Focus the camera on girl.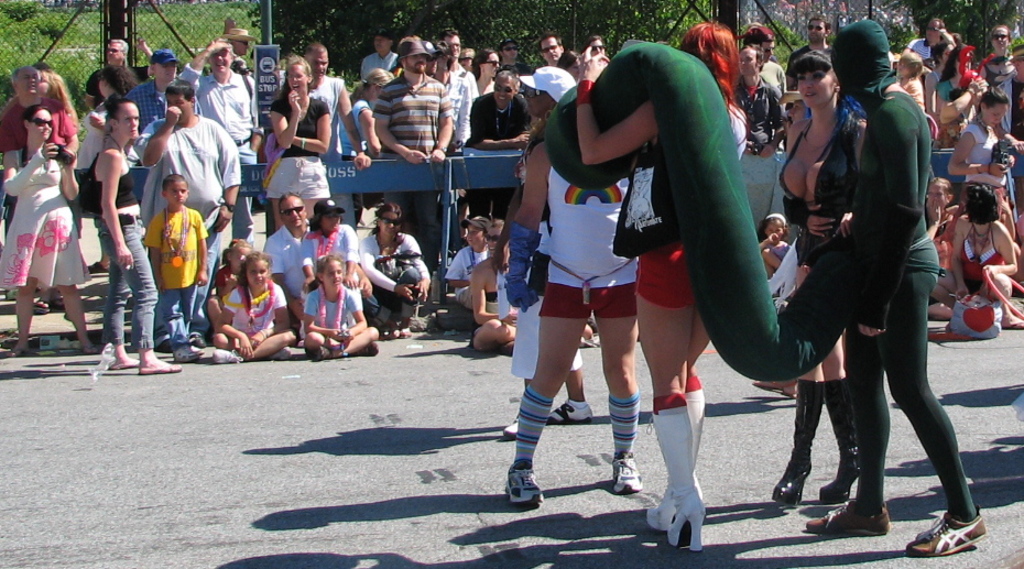
Focus region: (206, 242, 252, 327).
